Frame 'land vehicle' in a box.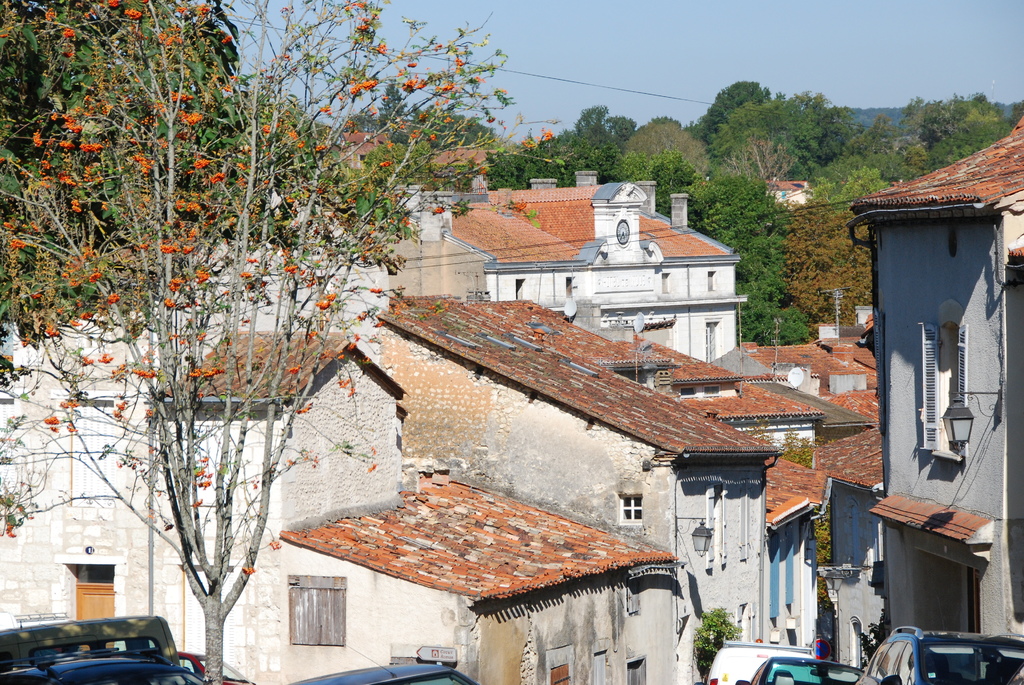
detection(176, 652, 257, 684).
